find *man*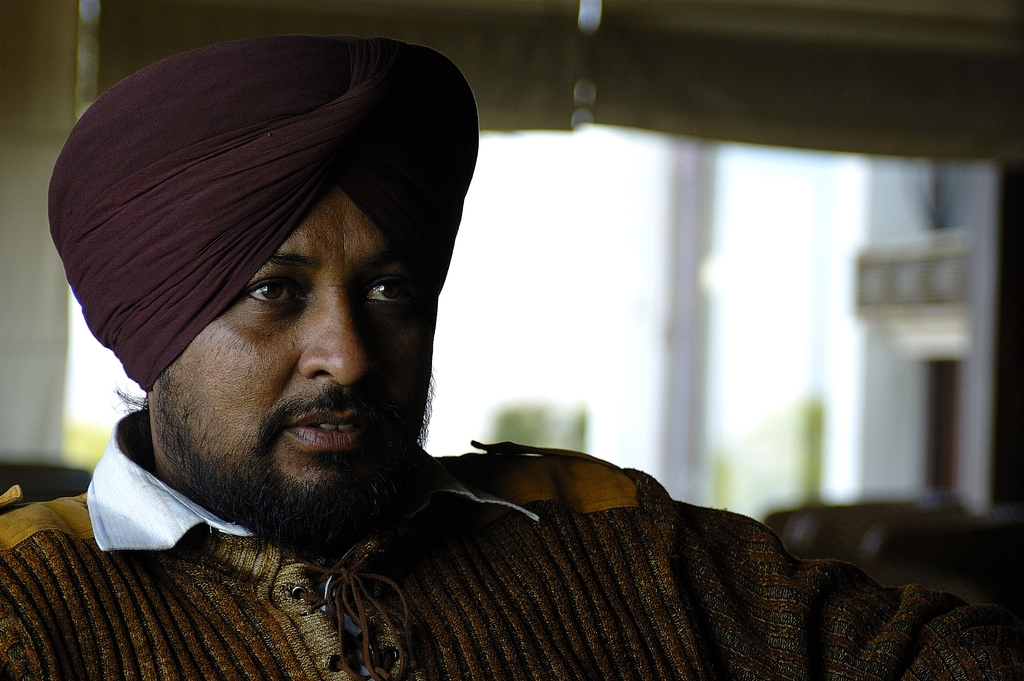
0:38:883:666
